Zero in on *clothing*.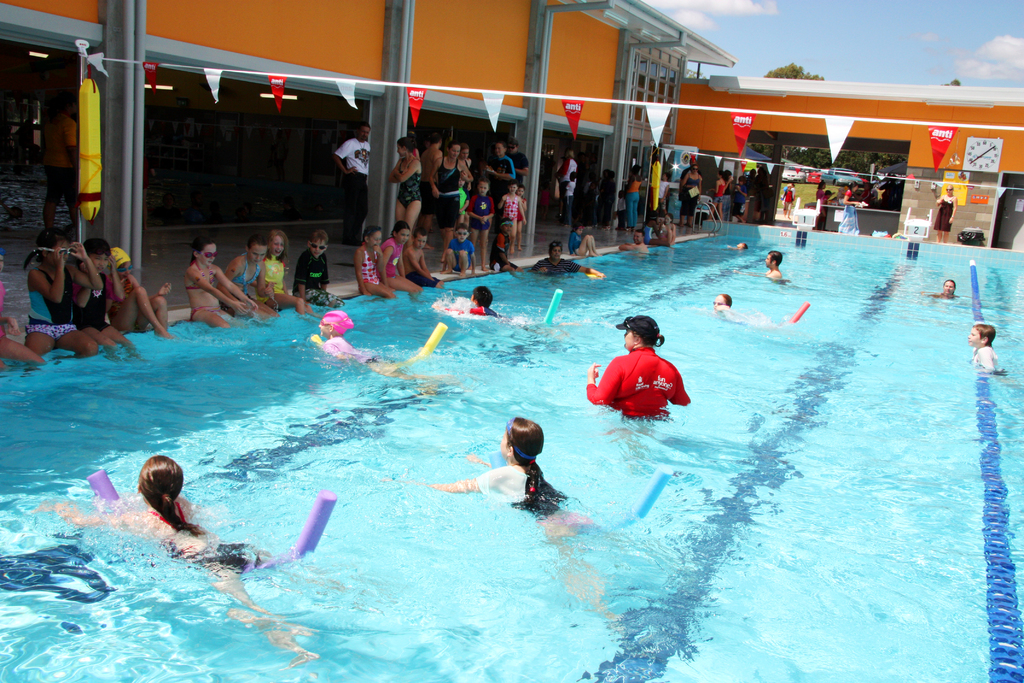
Zeroed in: detection(788, 185, 794, 199).
